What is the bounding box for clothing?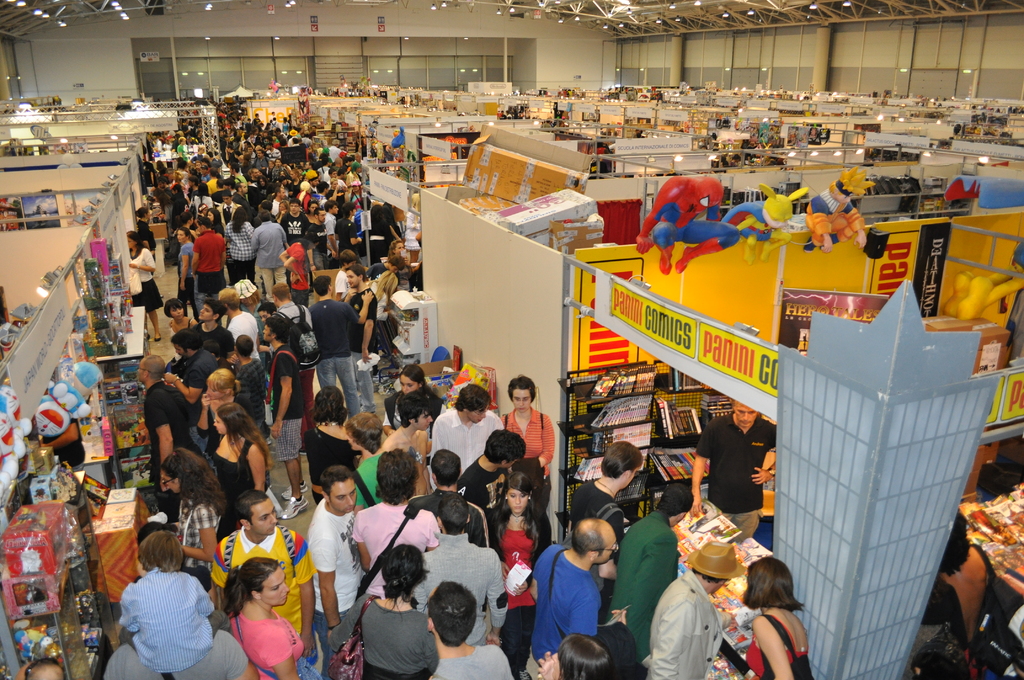
crop(308, 503, 383, 602).
